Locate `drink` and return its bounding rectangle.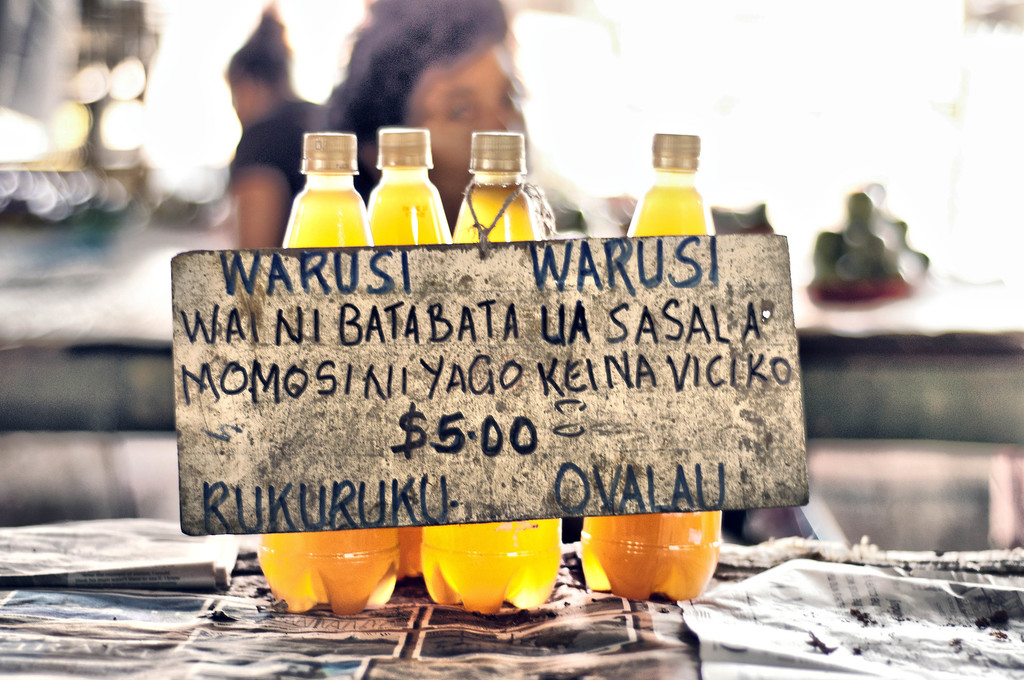
<bbox>419, 128, 569, 614</bbox>.
